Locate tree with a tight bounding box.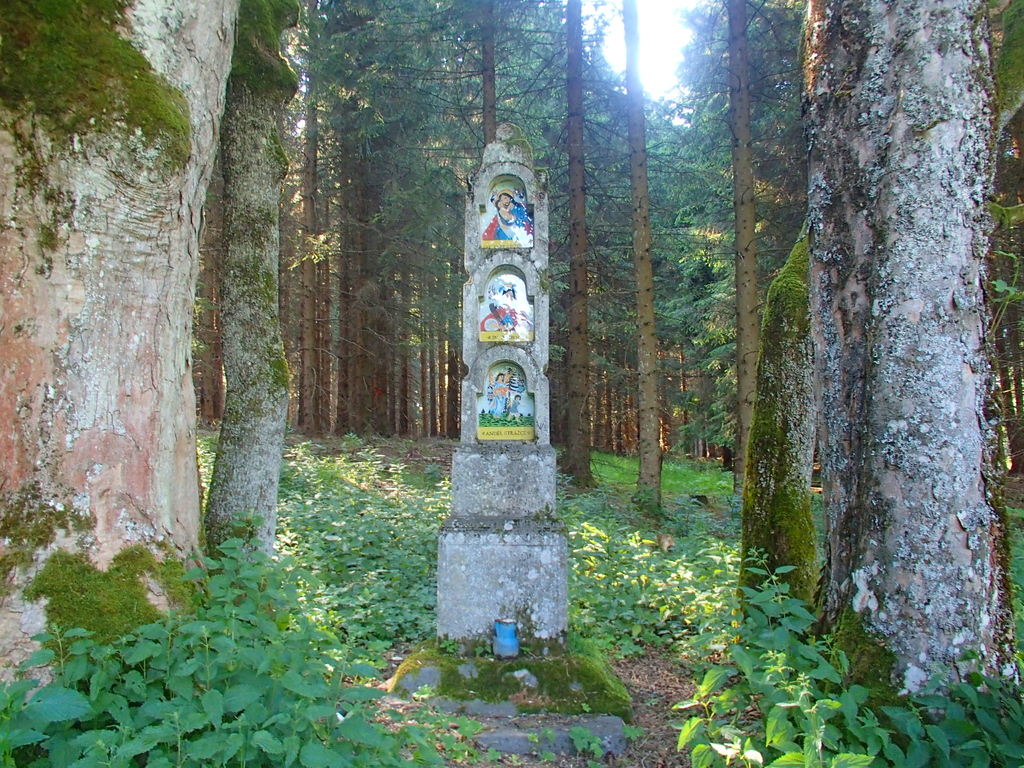
[left=0, top=0, right=239, bottom=717].
